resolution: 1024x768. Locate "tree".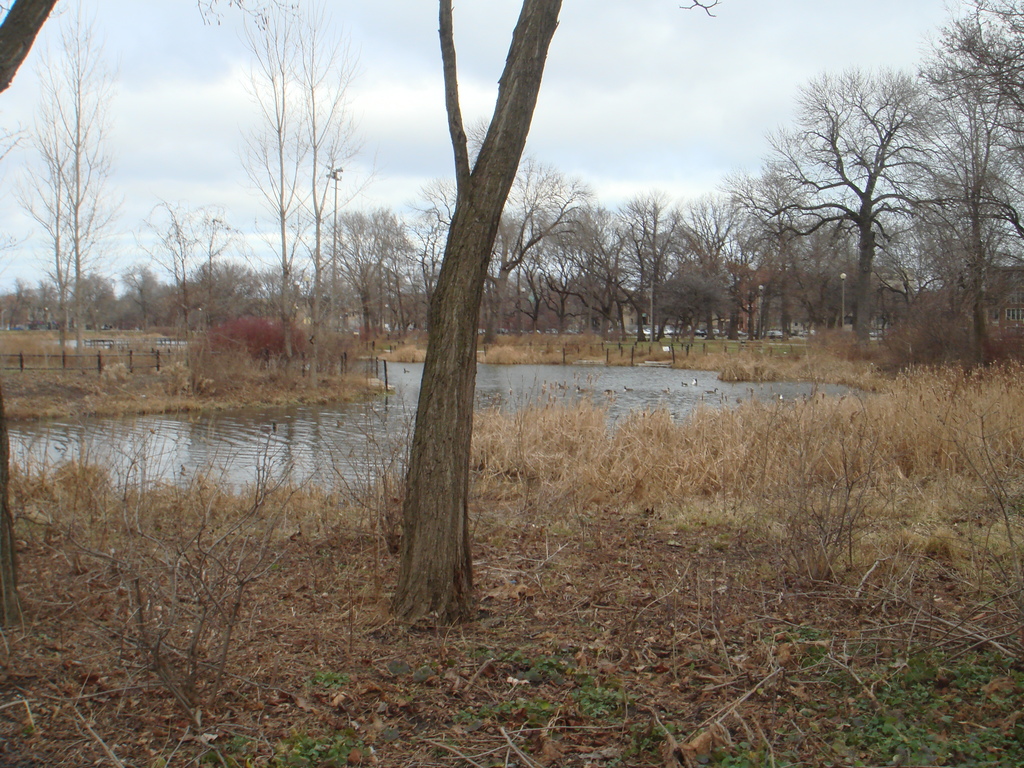
361, 0, 597, 626.
